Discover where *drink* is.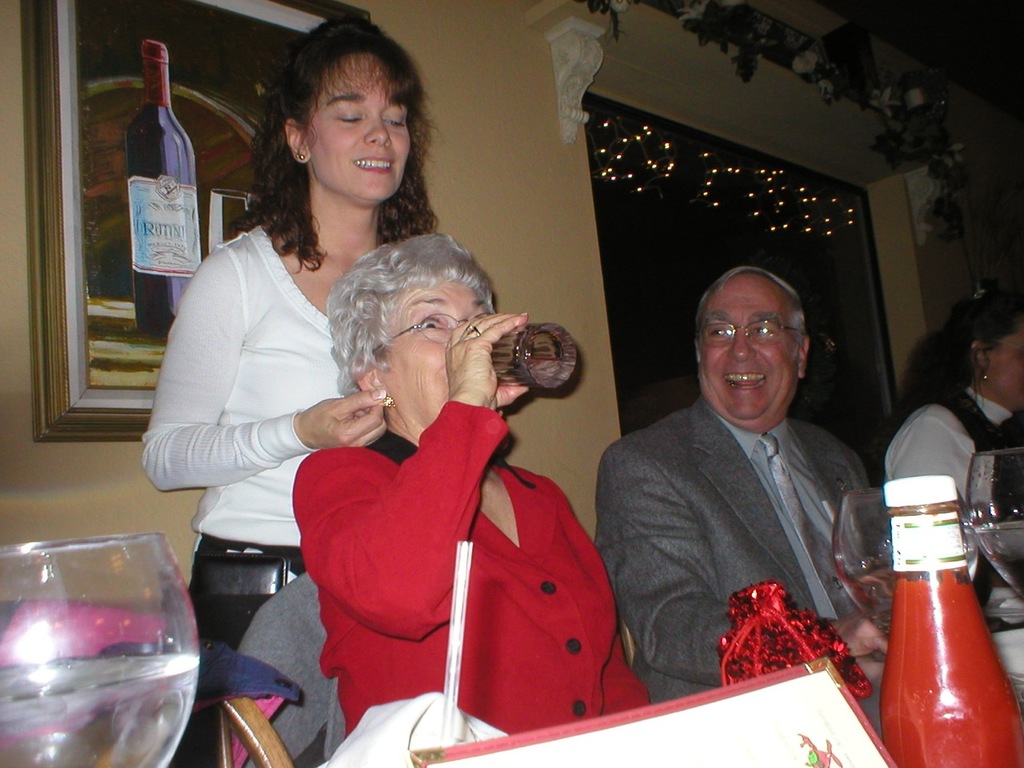
Discovered at box(875, 468, 995, 762).
